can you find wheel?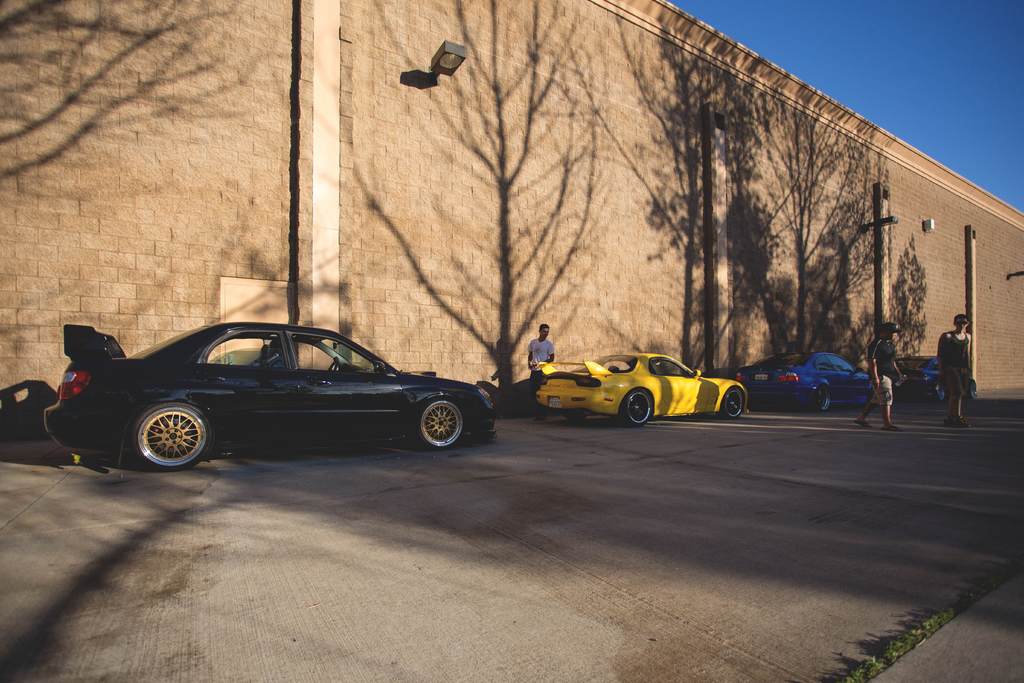
Yes, bounding box: locate(968, 383, 976, 397).
